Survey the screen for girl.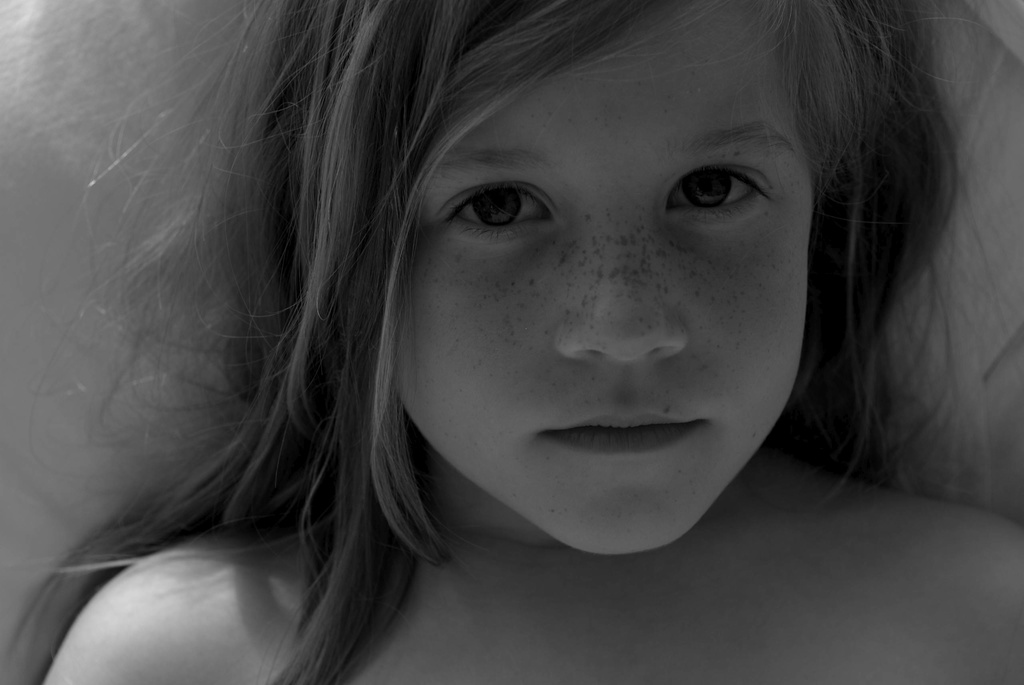
Survey found: bbox=[4, 0, 1021, 681].
